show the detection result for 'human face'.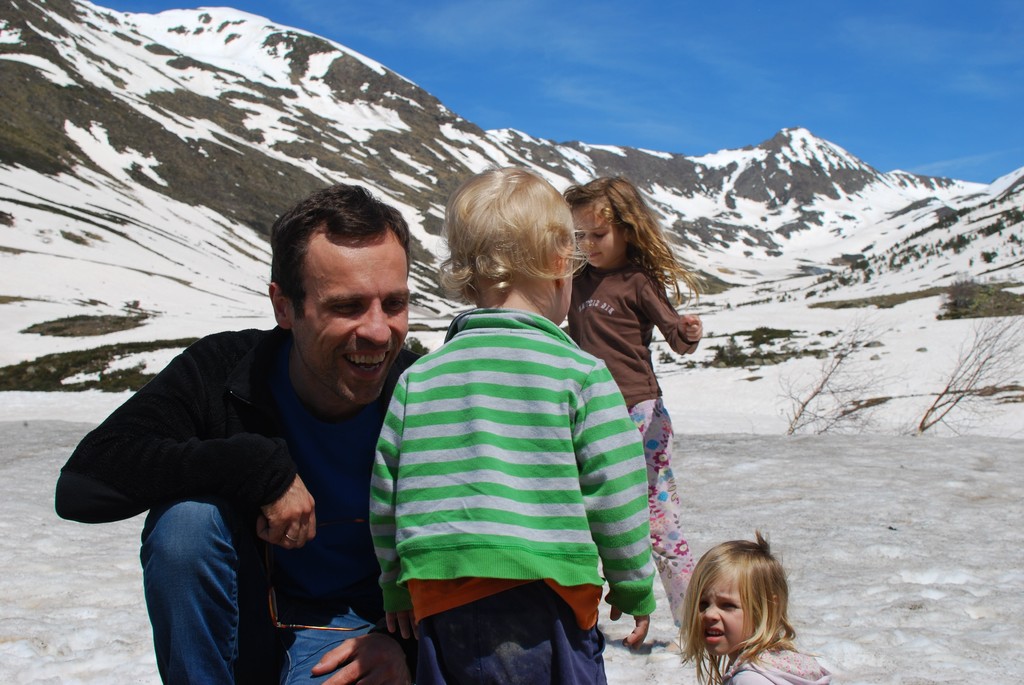
x1=545 y1=248 x2=578 y2=327.
